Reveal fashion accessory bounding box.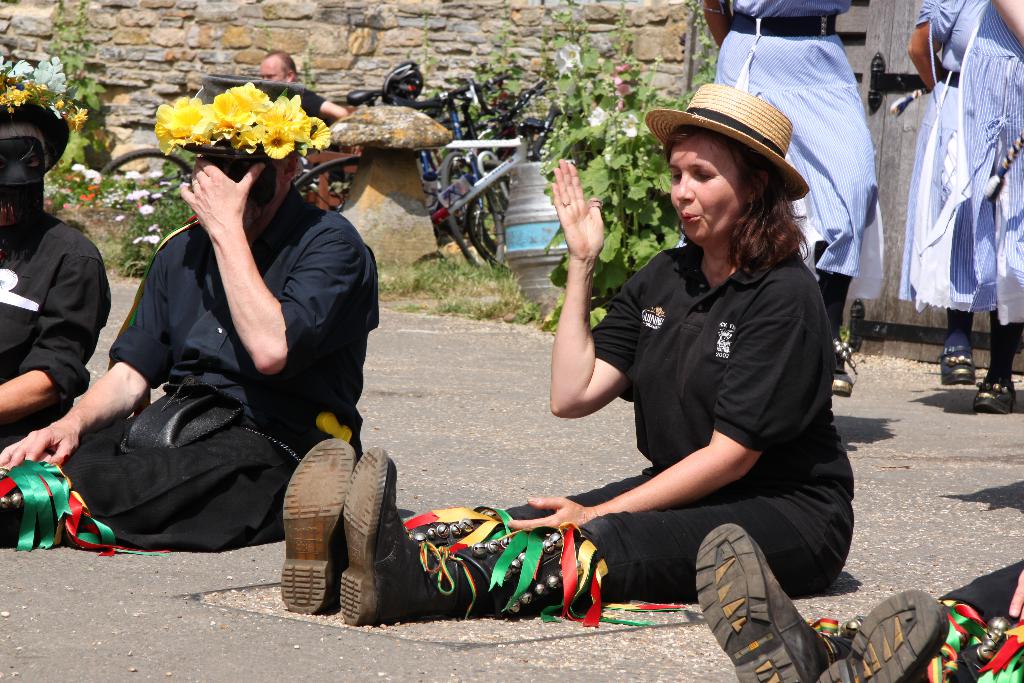
Revealed: 187:179:204:190.
